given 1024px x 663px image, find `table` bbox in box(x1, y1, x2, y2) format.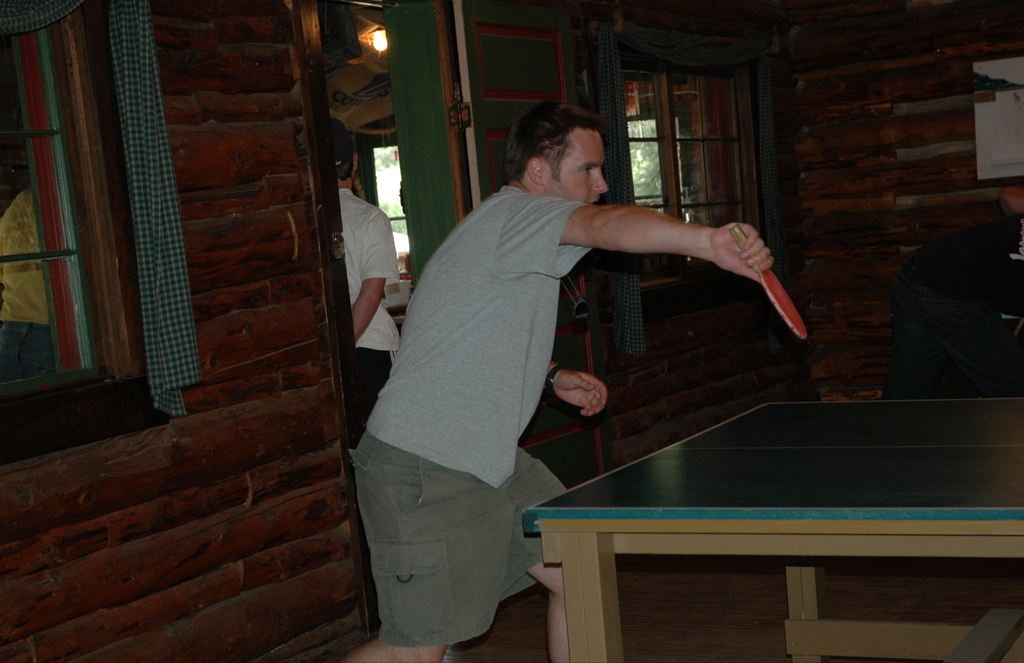
box(486, 442, 1015, 655).
